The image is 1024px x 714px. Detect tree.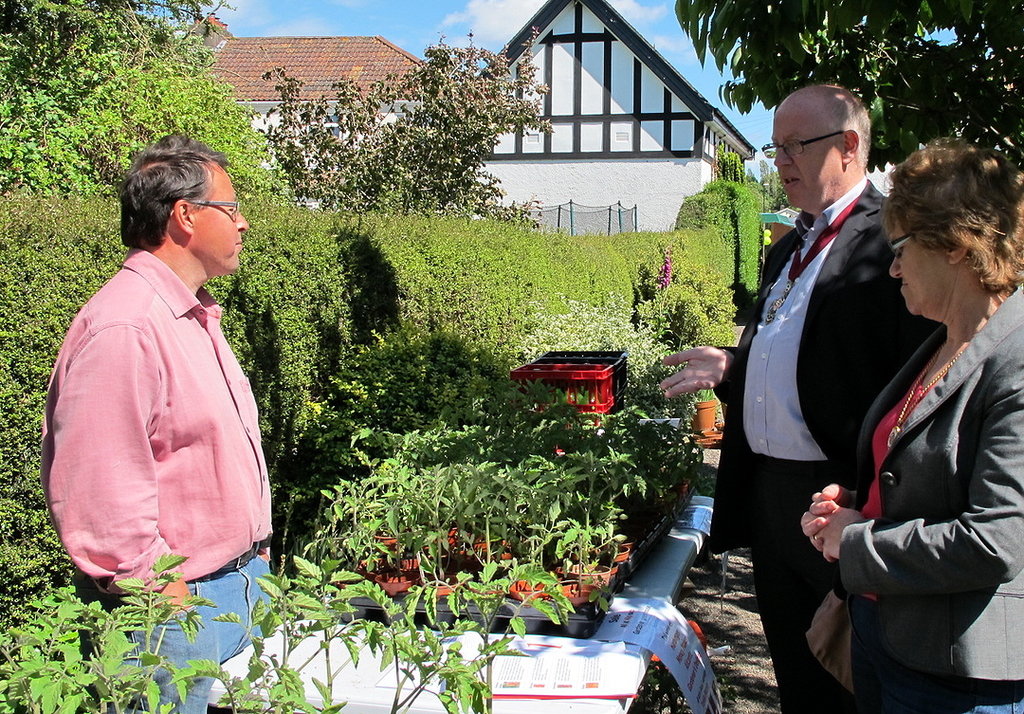
Detection: [x1=673, y1=0, x2=1023, y2=234].
